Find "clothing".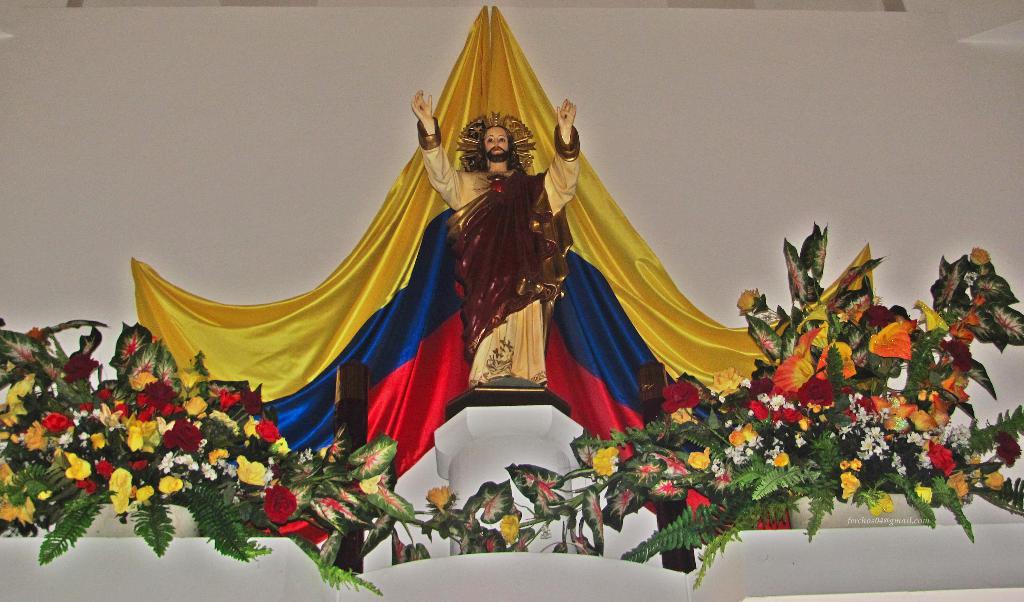
(x1=411, y1=111, x2=580, y2=383).
